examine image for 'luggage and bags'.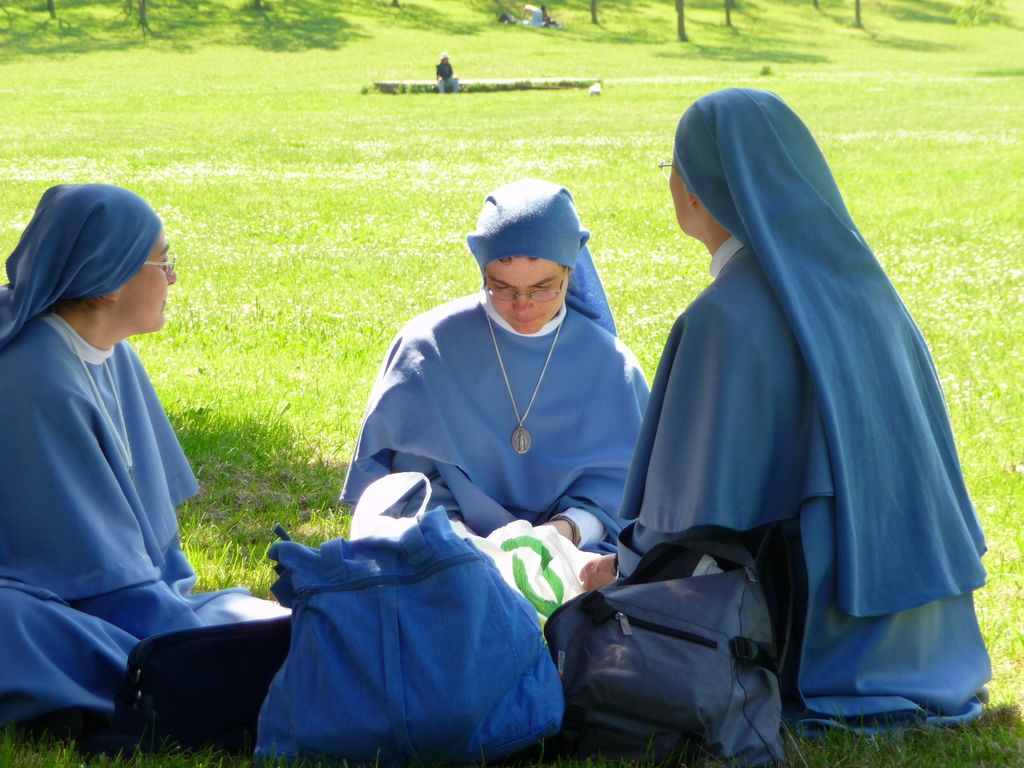
Examination result: 339, 470, 605, 606.
